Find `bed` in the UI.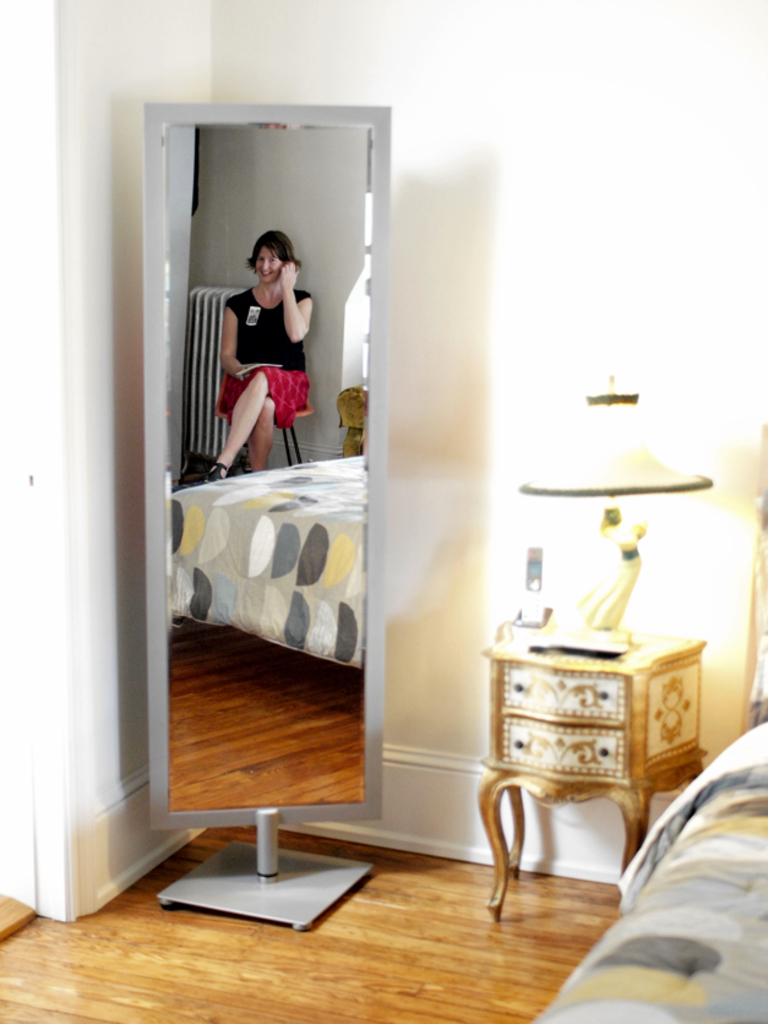
UI element at {"left": 523, "top": 412, "right": 762, "bottom": 1023}.
